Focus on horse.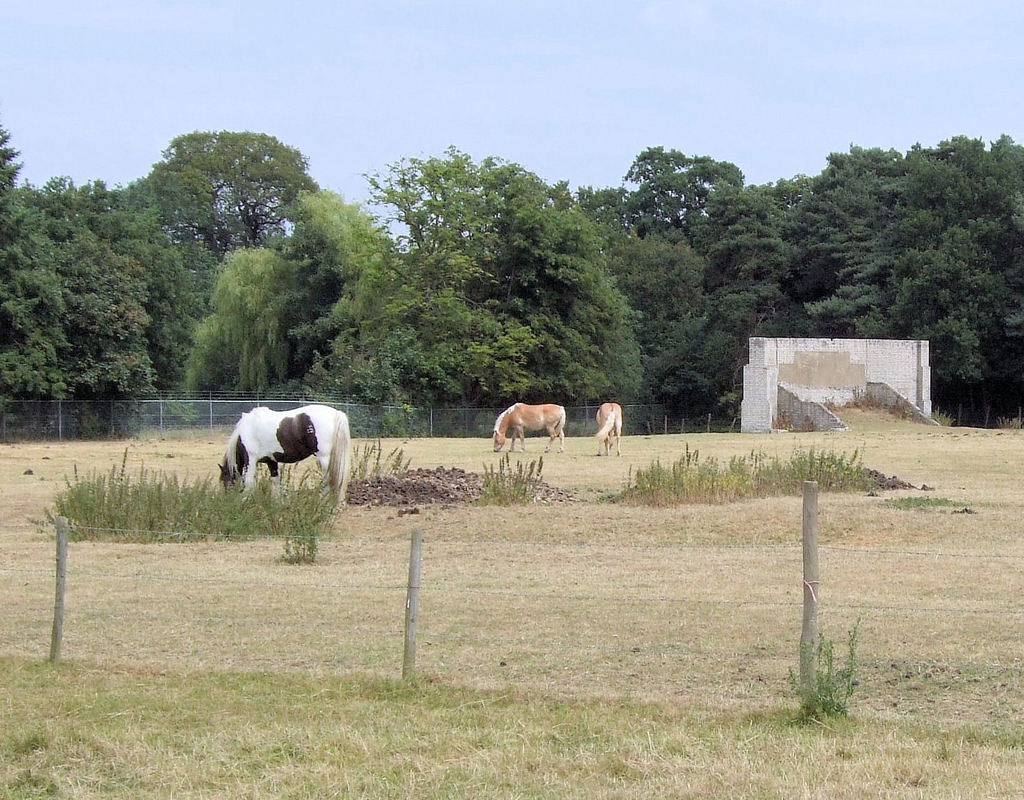
Focused at region(217, 404, 351, 506).
